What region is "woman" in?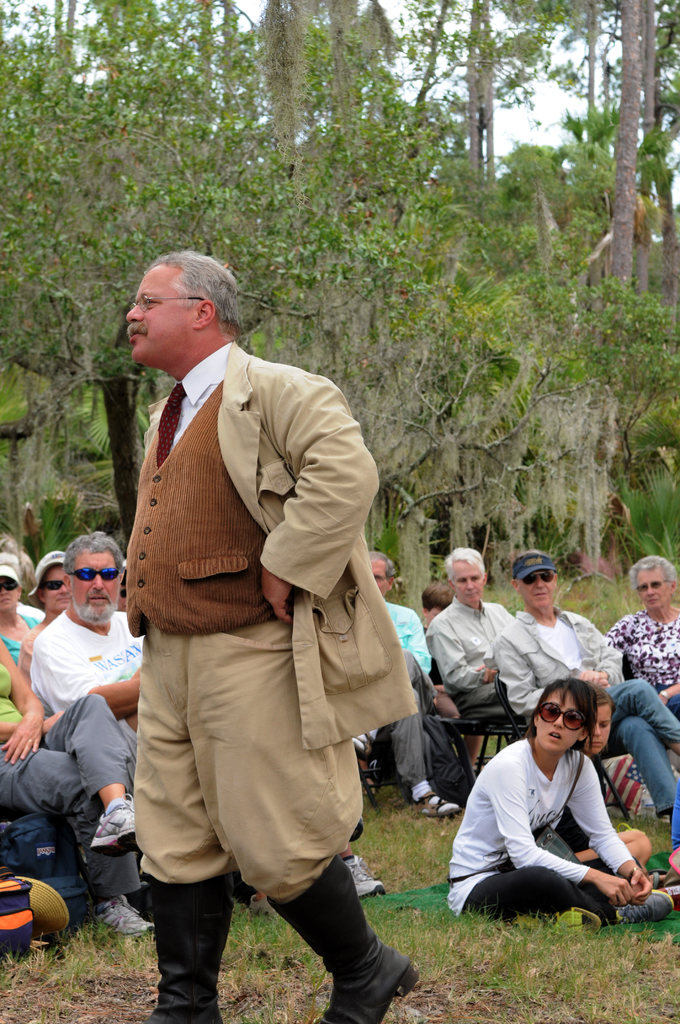
l=0, t=639, r=159, b=940.
